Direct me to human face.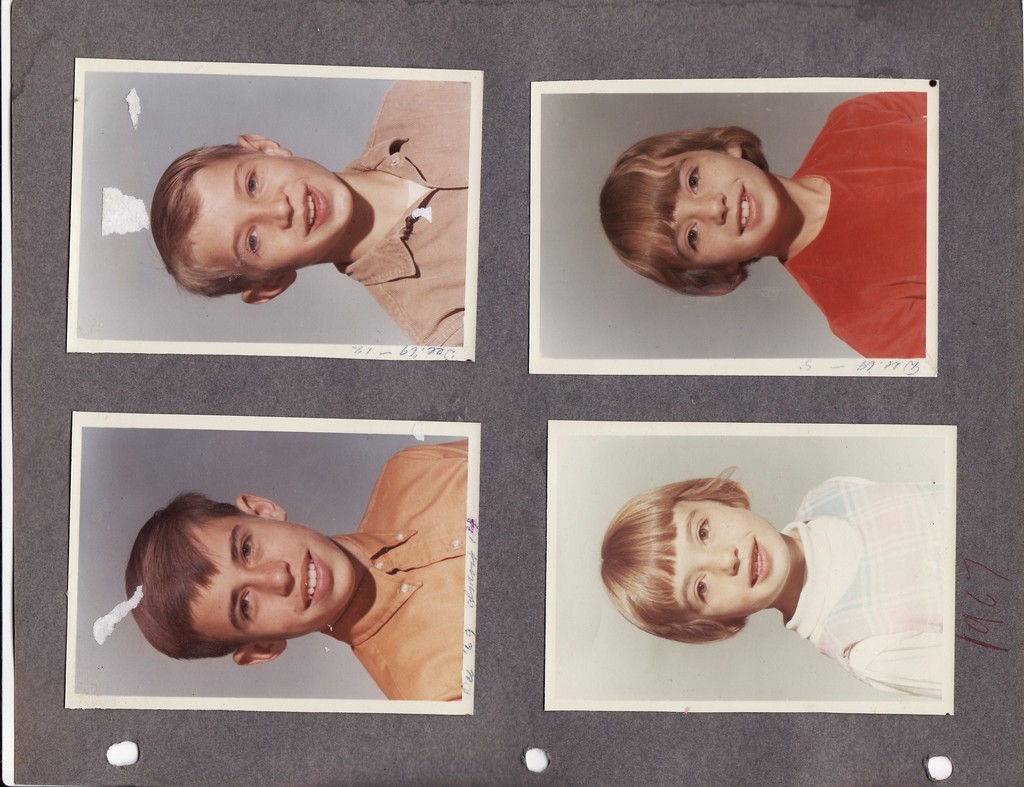
Direction: select_region(635, 147, 781, 269).
